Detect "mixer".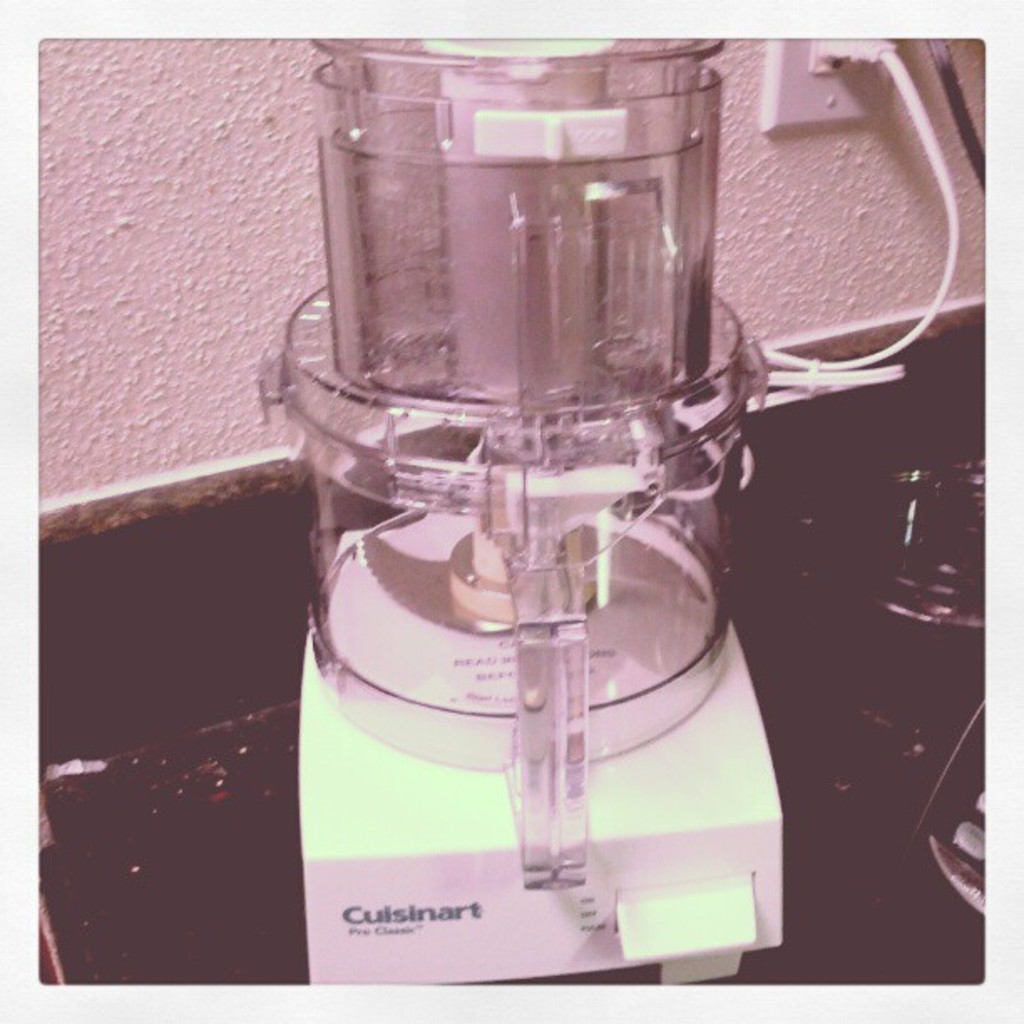
Detected at <bbox>264, 65, 855, 975</bbox>.
